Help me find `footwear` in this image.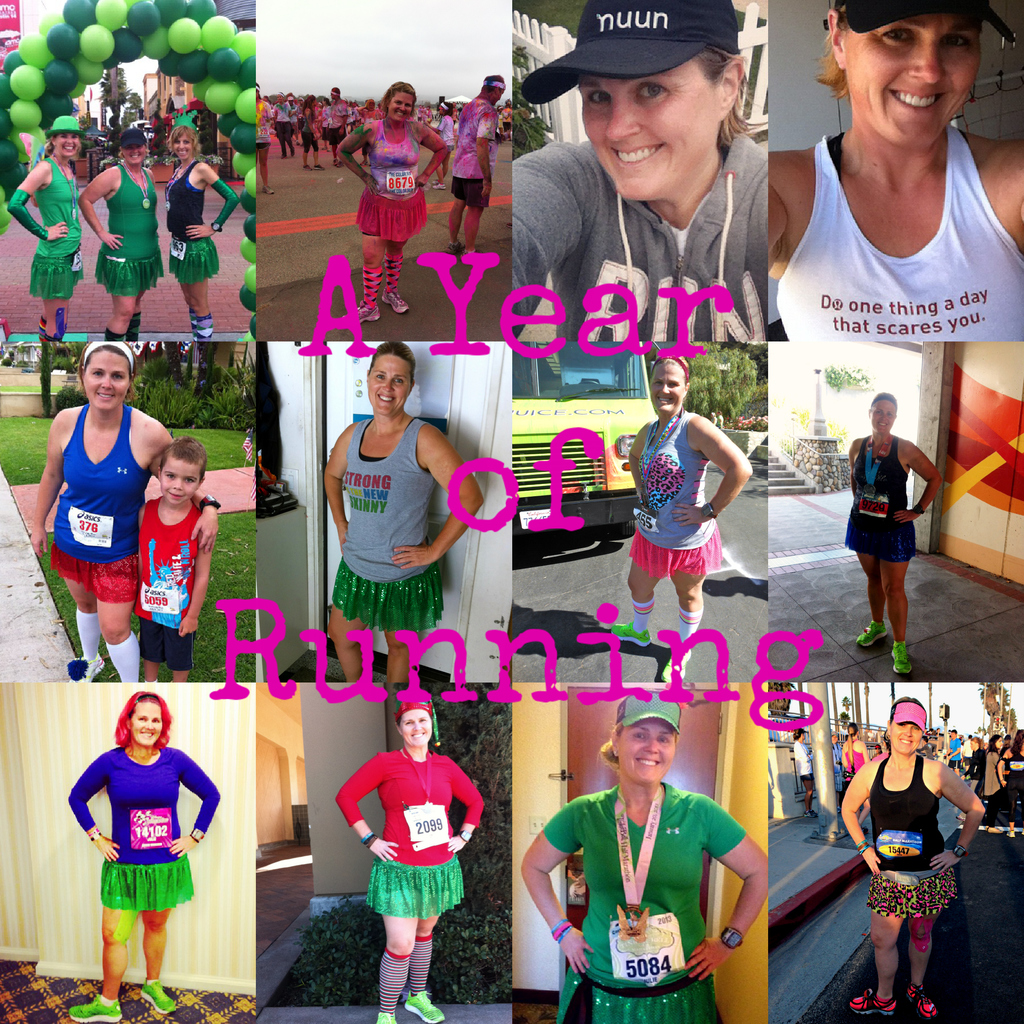
Found it: [305,161,312,168].
